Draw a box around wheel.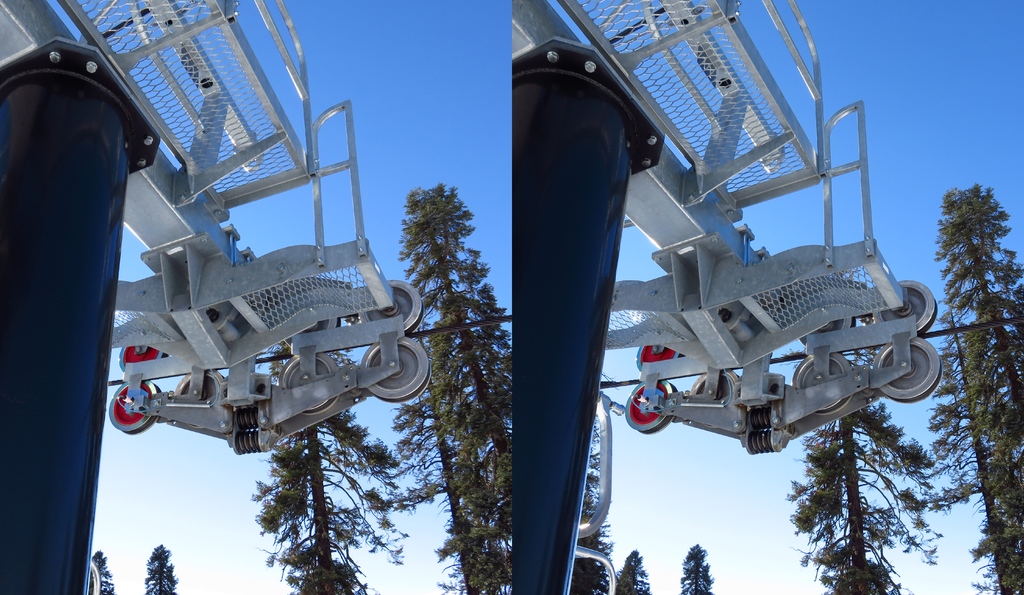
{"x1": 875, "y1": 280, "x2": 935, "y2": 335}.
